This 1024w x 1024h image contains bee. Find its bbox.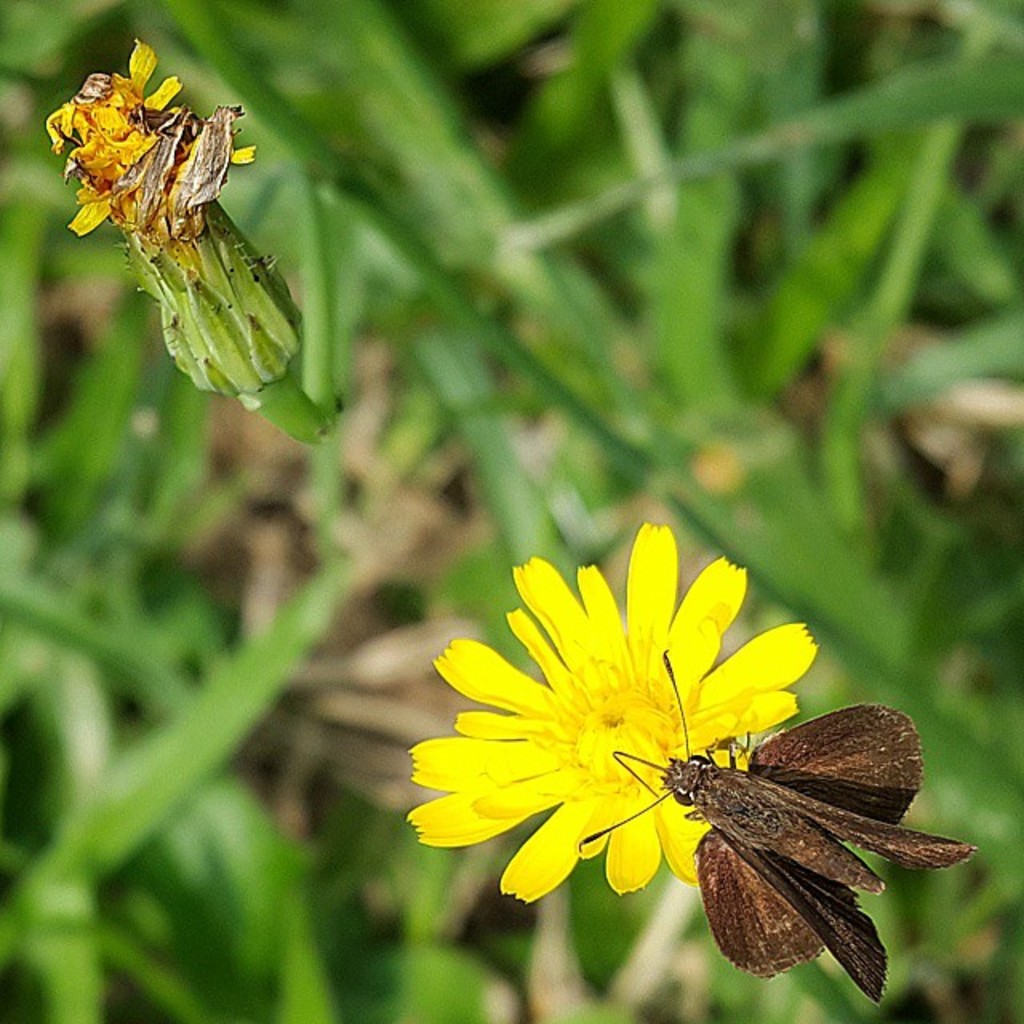
<region>592, 694, 987, 986</region>.
